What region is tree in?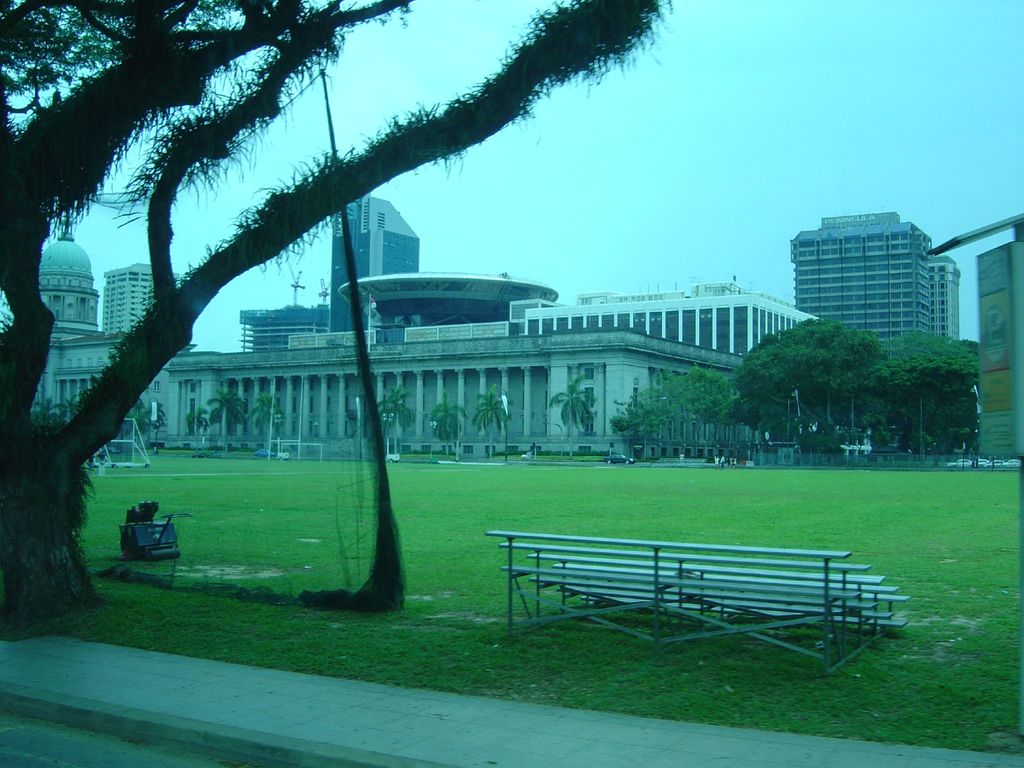
crop(547, 374, 593, 436).
